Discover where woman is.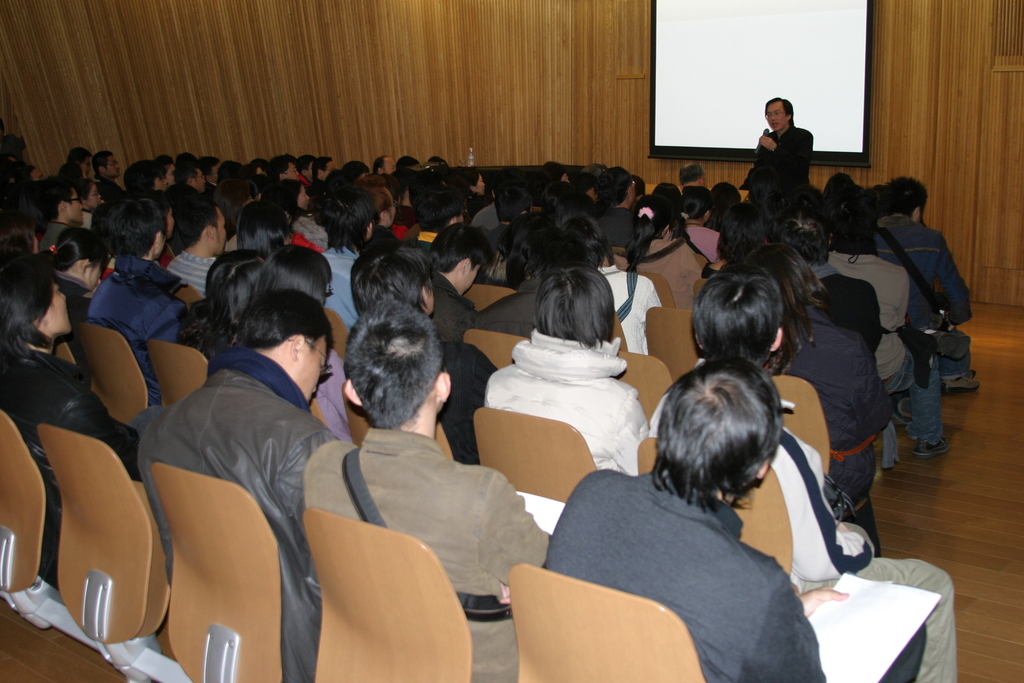
Discovered at [left=376, top=174, right=419, bottom=232].
